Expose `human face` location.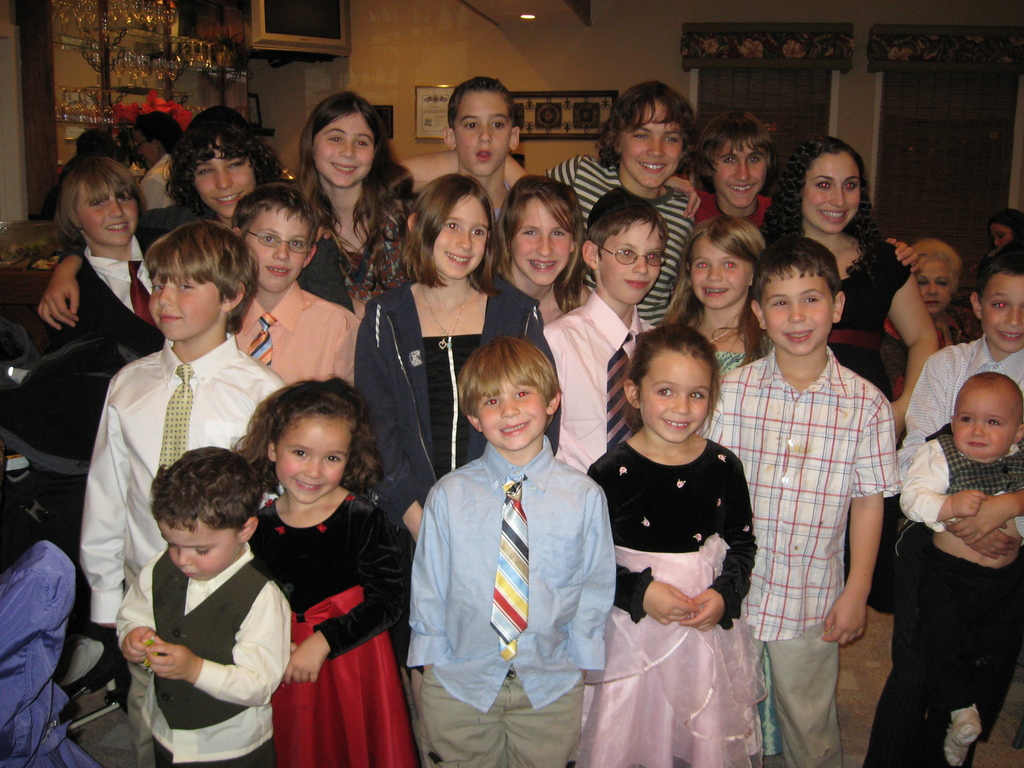
Exposed at bbox=(512, 198, 570, 277).
